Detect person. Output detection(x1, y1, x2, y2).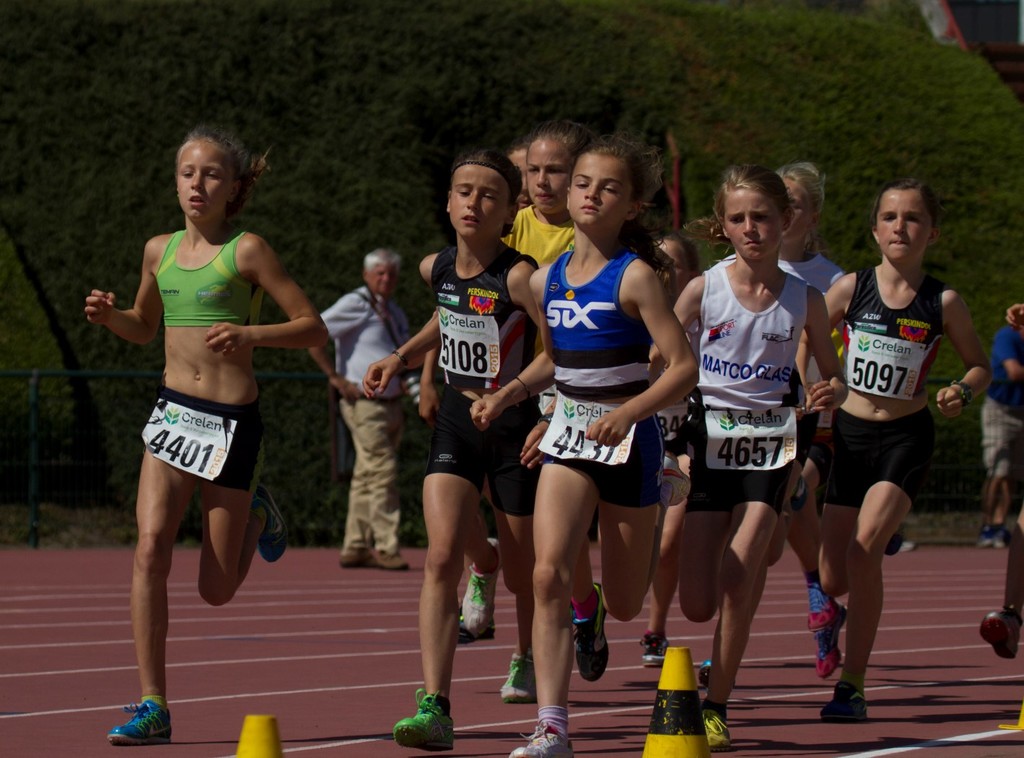
detection(800, 170, 960, 700).
